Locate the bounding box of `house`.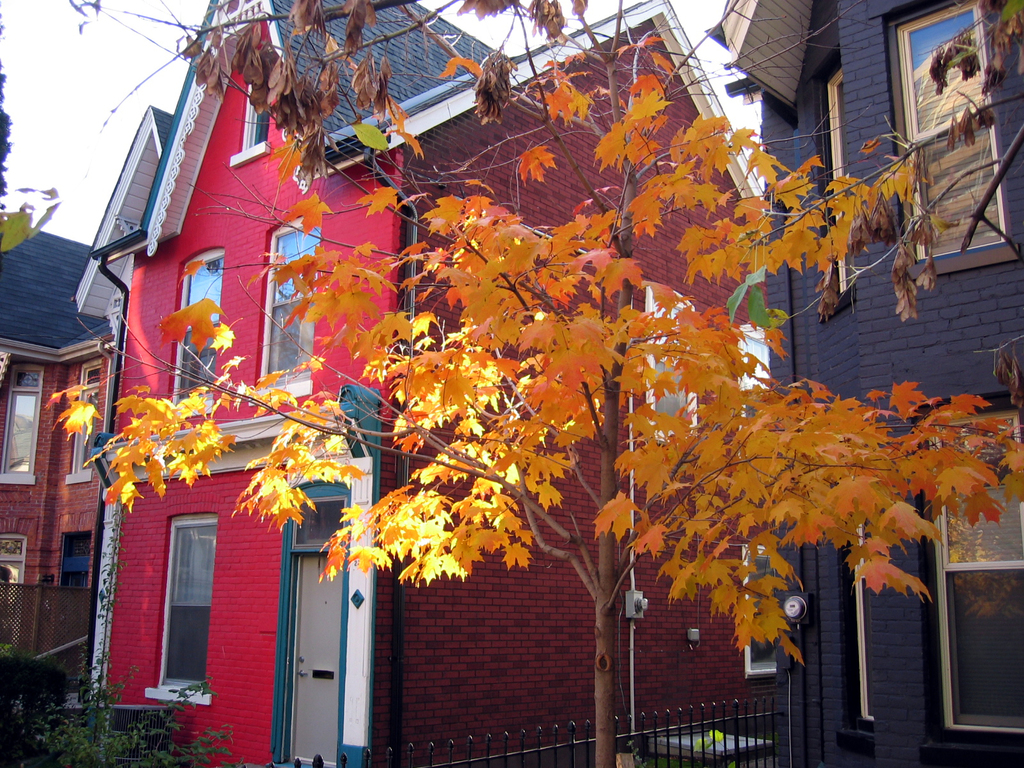
Bounding box: [67,0,511,767].
